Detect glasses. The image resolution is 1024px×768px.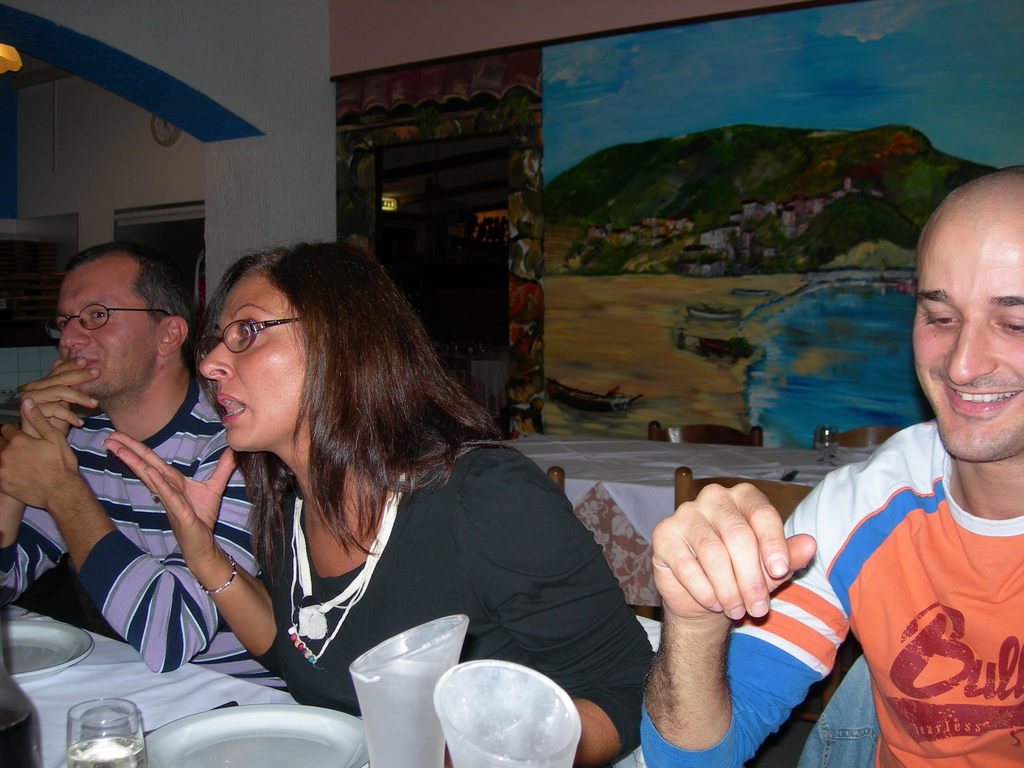
detection(47, 305, 184, 335).
